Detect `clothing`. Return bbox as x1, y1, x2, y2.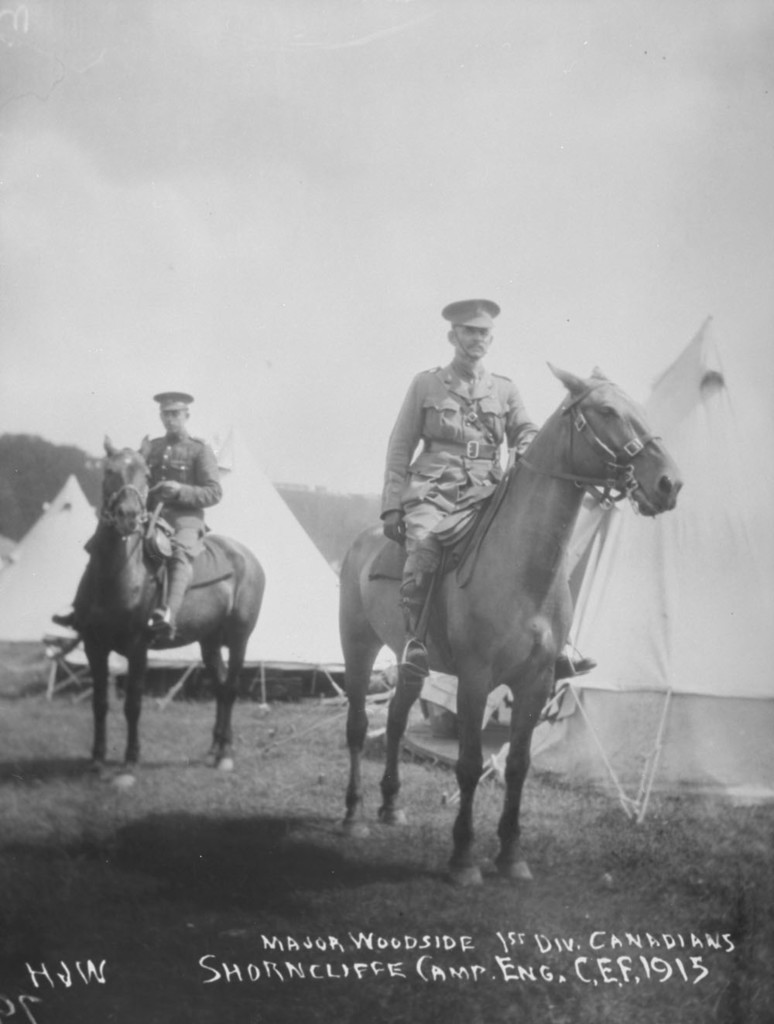
135, 427, 219, 626.
